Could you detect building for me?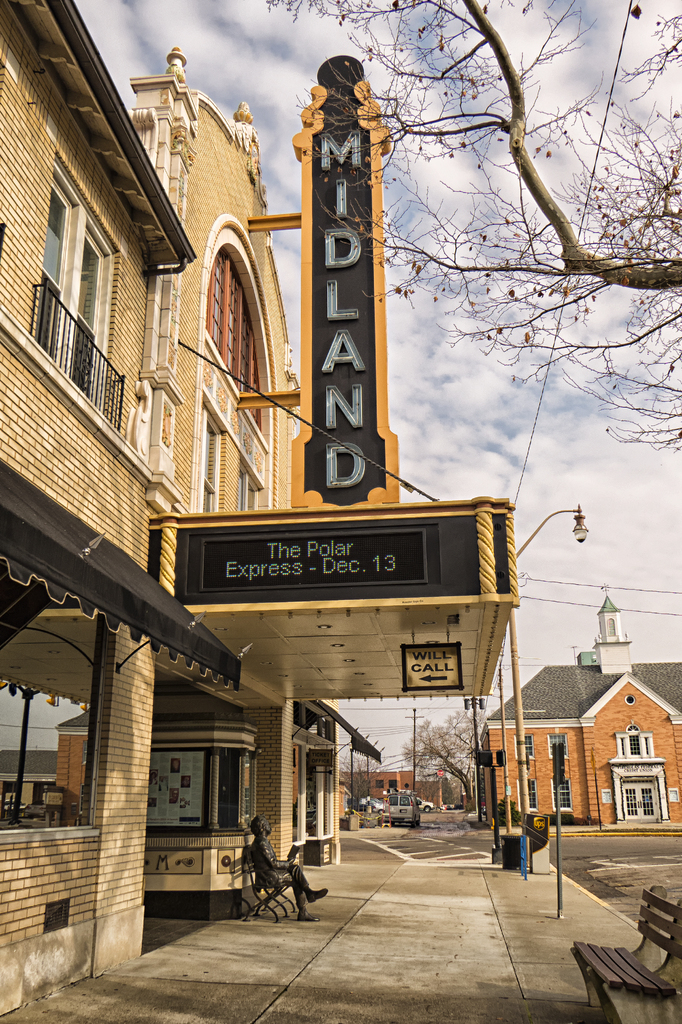
Detection result: (478,588,681,837).
